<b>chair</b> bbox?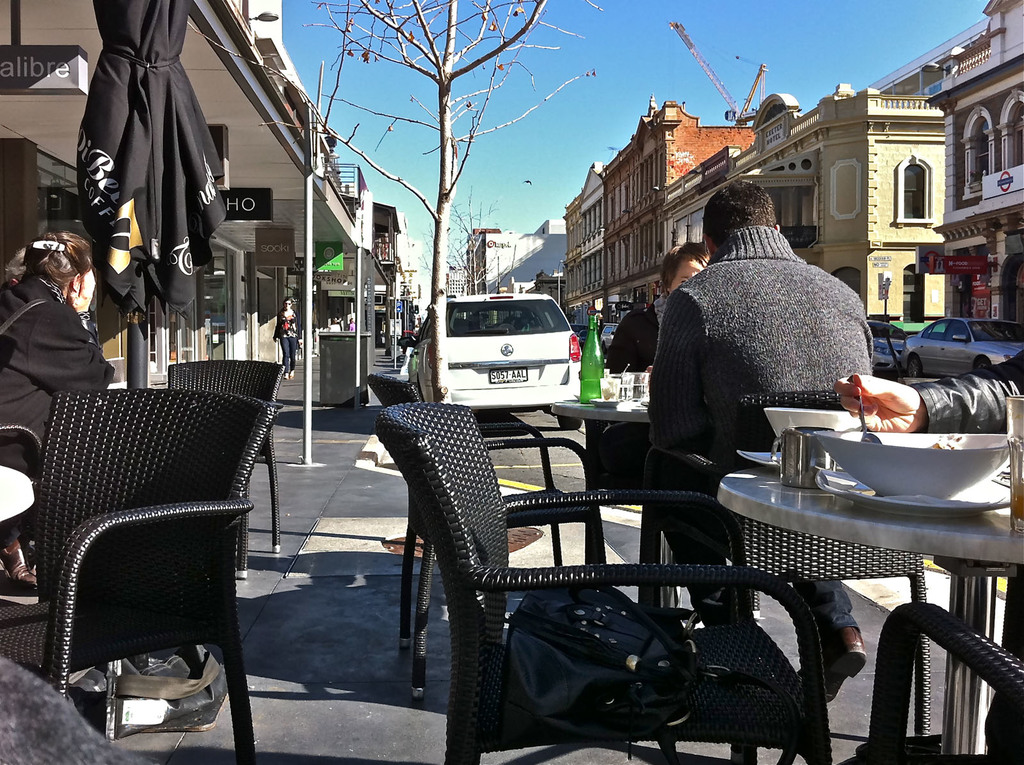
box(864, 569, 1023, 763)
